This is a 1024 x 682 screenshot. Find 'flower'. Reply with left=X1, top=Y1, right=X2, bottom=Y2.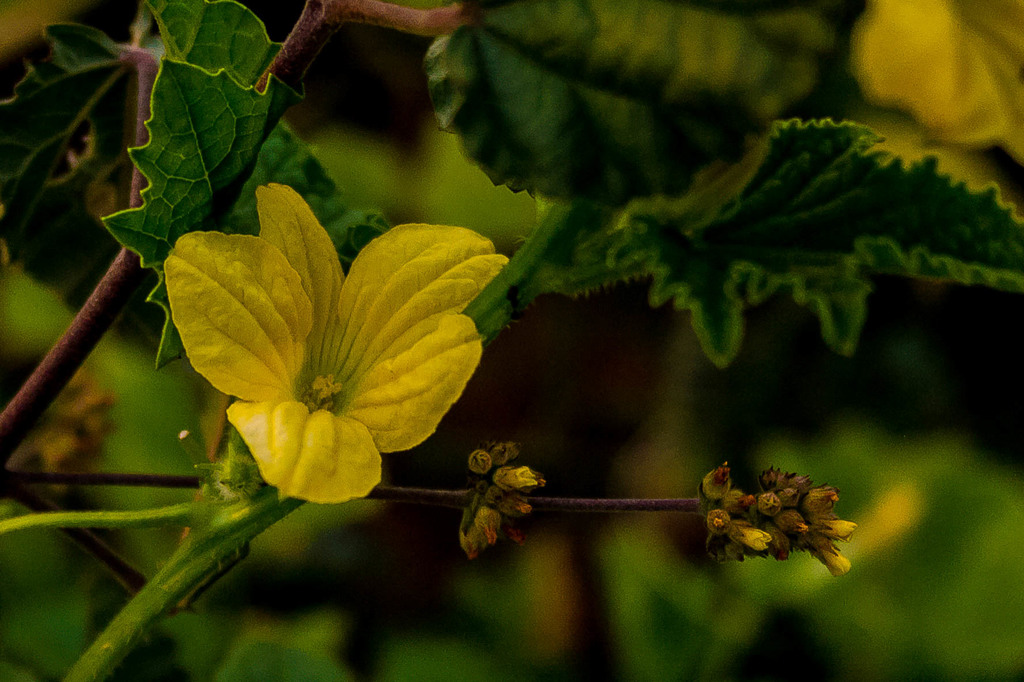
left=850, top=0, right=1023, bottom=157.
